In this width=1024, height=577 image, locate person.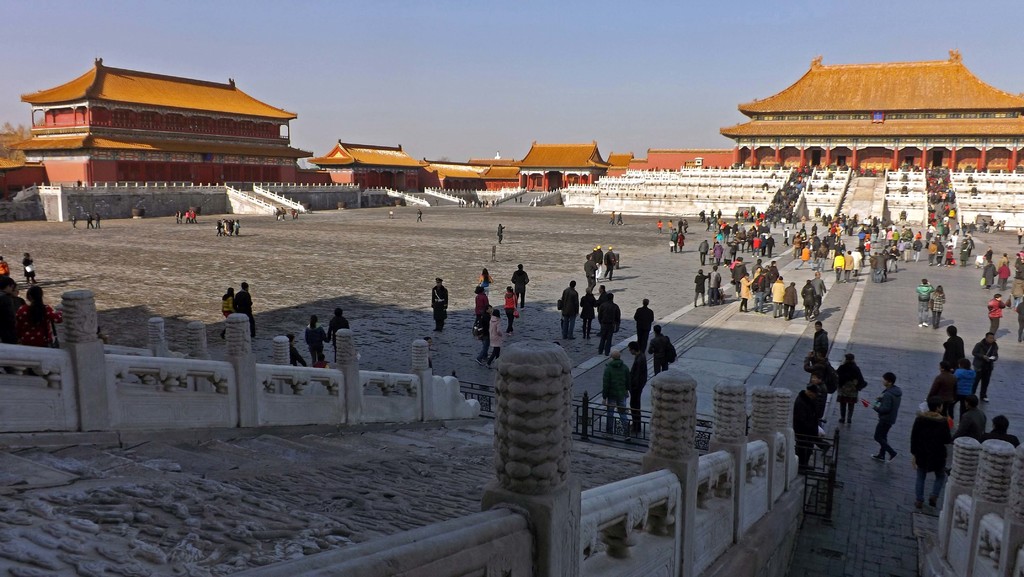
Bounding box: x1=906 y1=393 x2=954 y2=501.
